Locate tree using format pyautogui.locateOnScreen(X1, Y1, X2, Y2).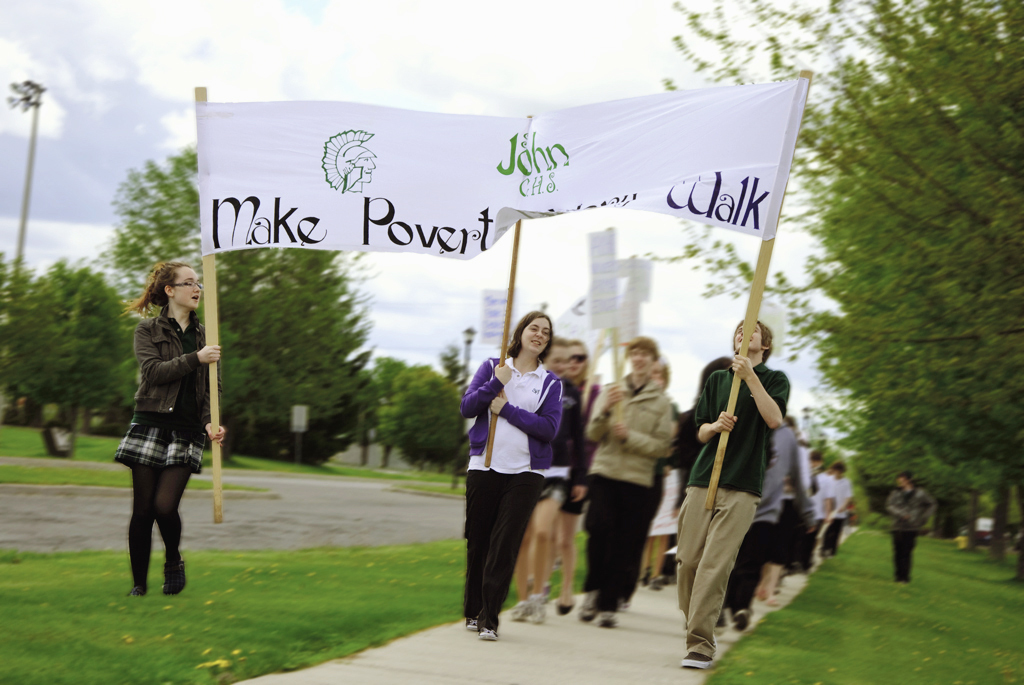
pyautogui.locateOnScreen(378, 353, 461, 479).
